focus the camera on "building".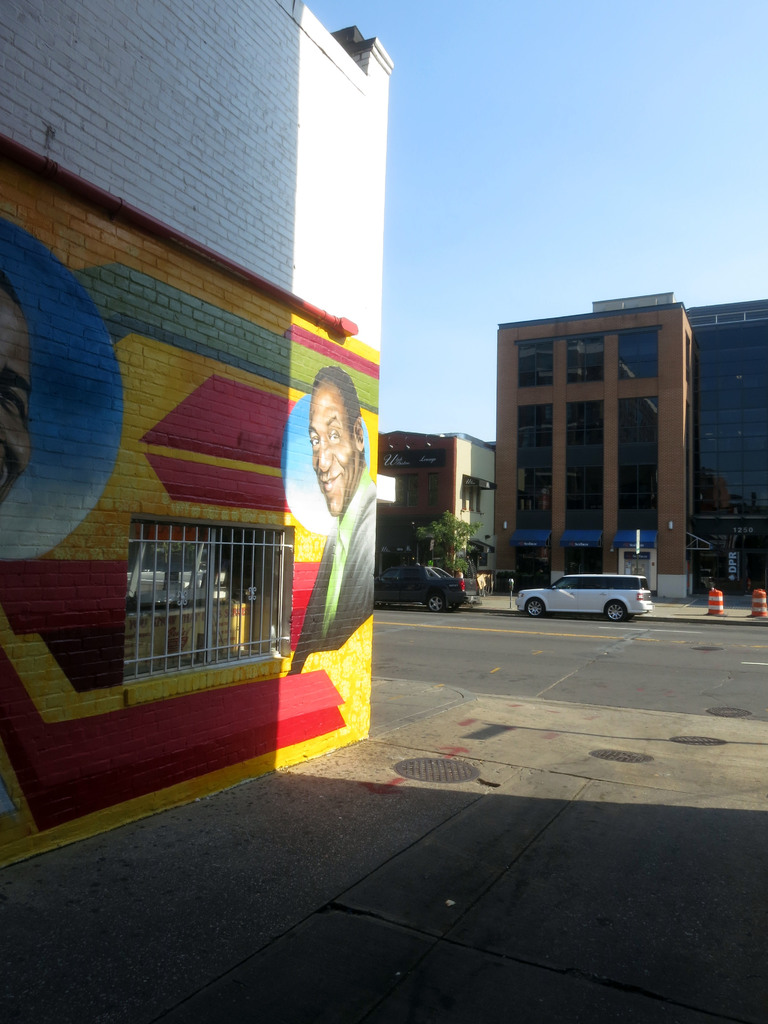
Focus region: [374, 431, 498, 594].
